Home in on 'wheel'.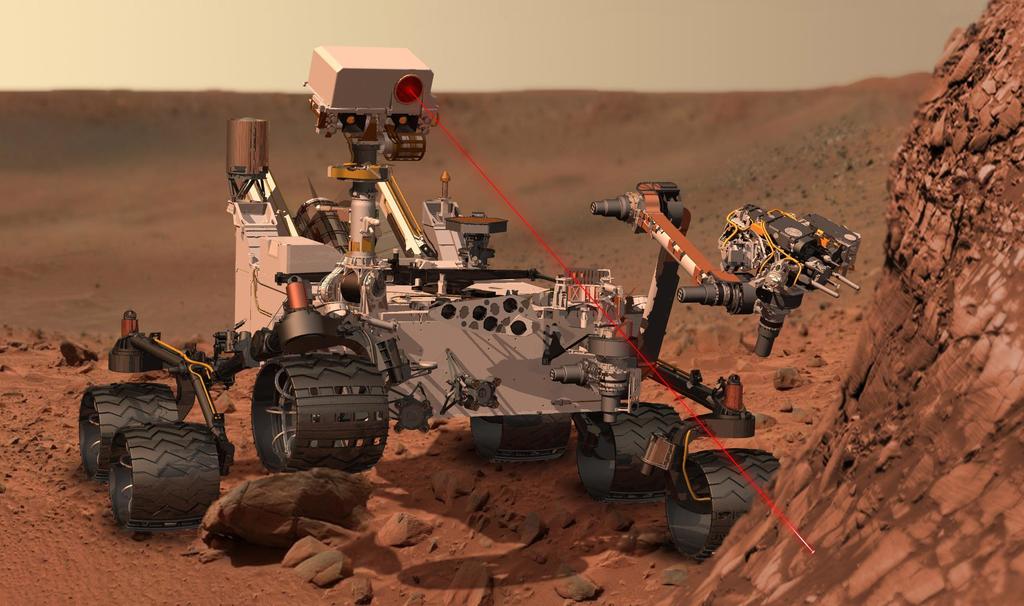
Homed in at bbox=(565, 408, 678, 500).
